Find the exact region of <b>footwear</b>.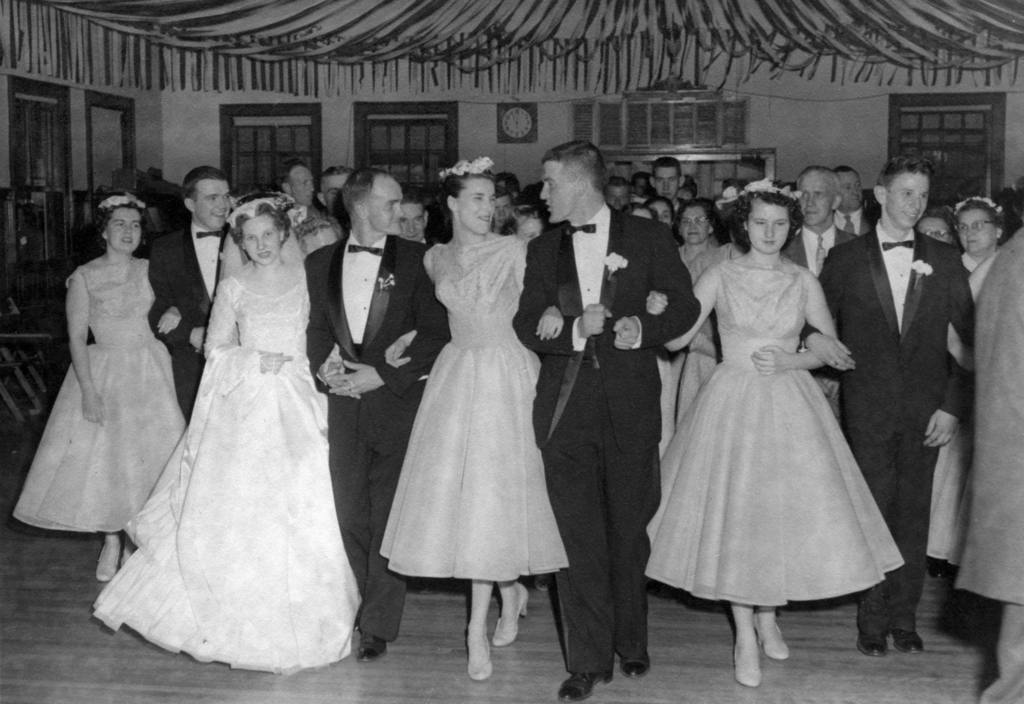
Exact region: bbox=[552, 660, 616, 701].
